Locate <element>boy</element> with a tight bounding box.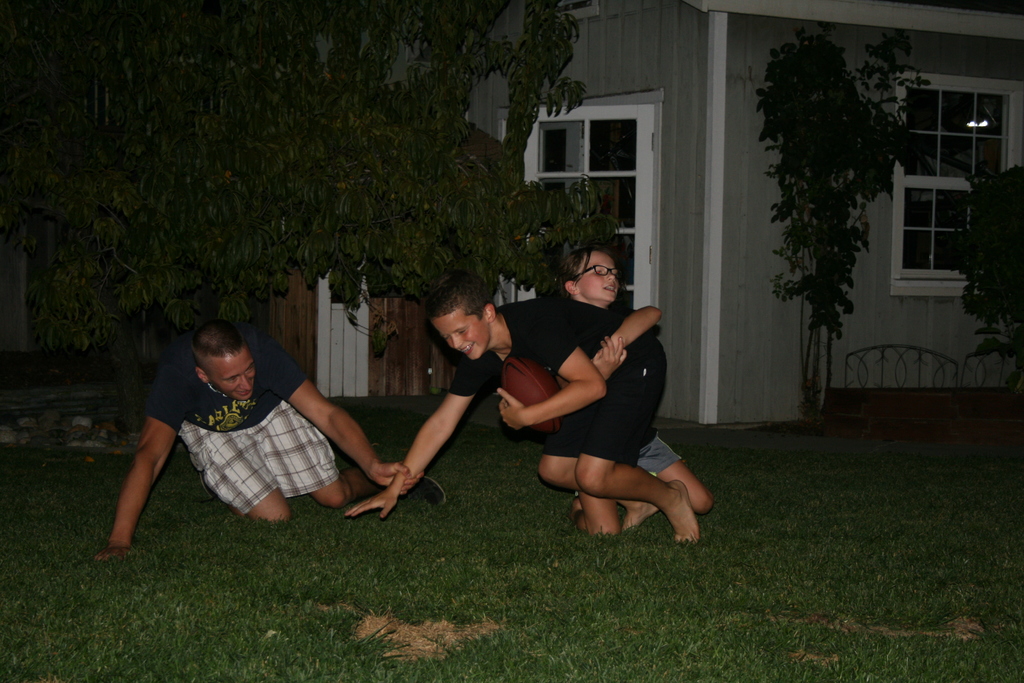
region(344, 272, 700, 549).
